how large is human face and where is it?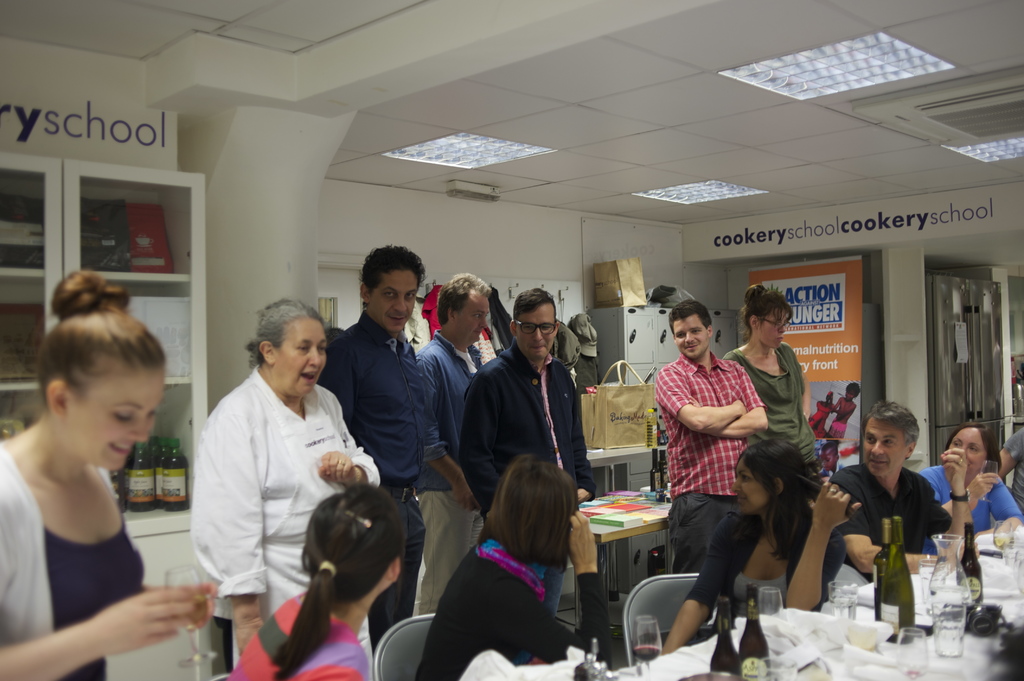
Bounding box: box=[753, 317, 783, 345].
